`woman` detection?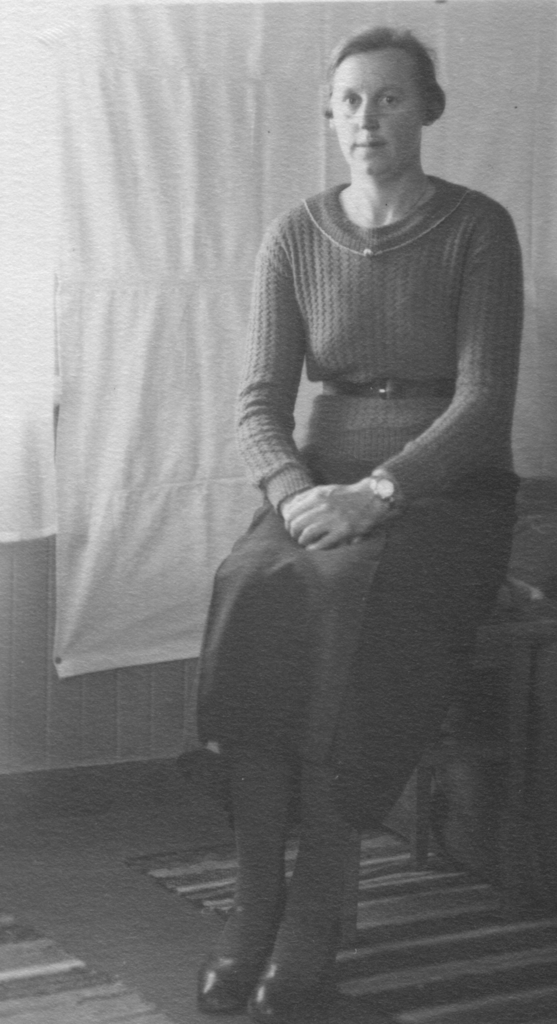
bbox(181, 5, 533, 1023)
